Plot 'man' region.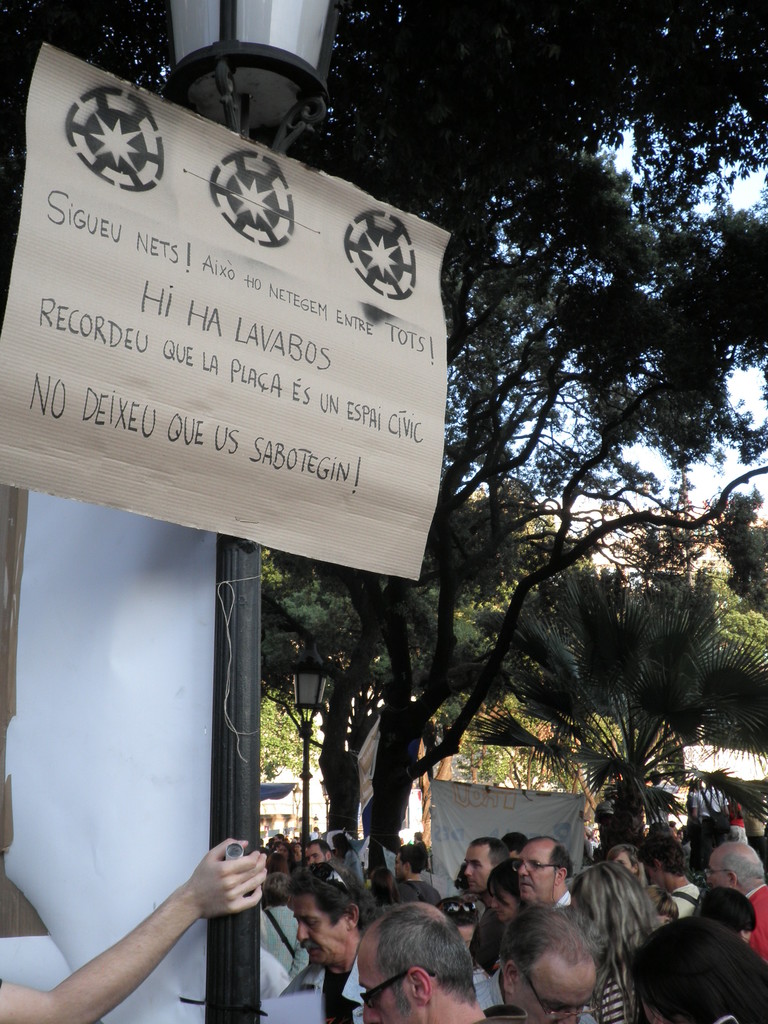
Plotted at Rect(698, 833, 767, 966).
